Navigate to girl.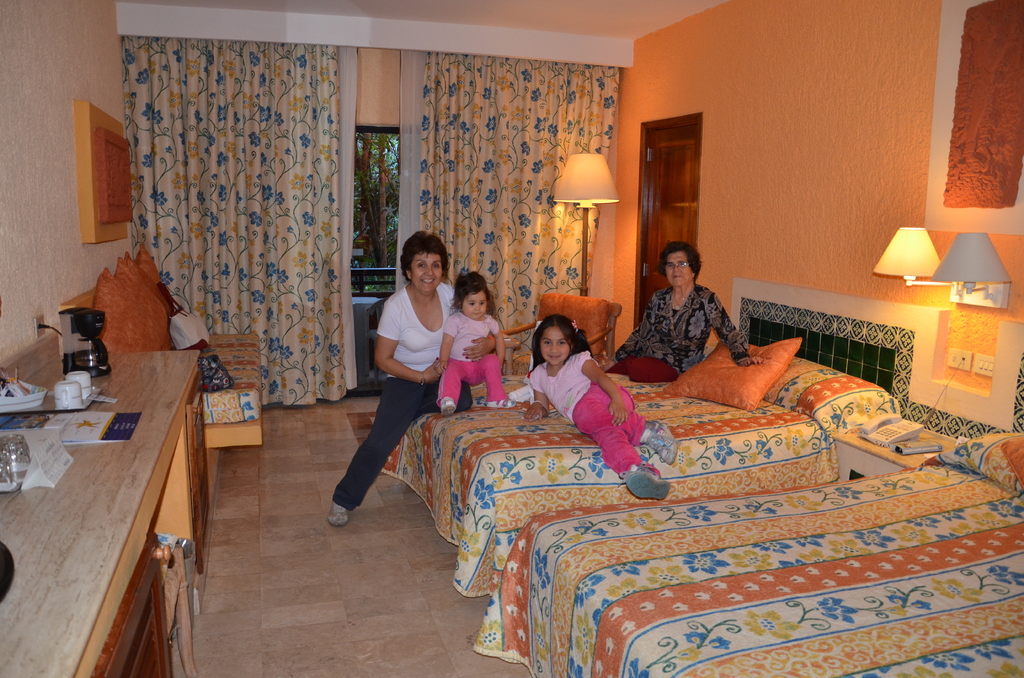
Navigation target: 432 265 515 409.
